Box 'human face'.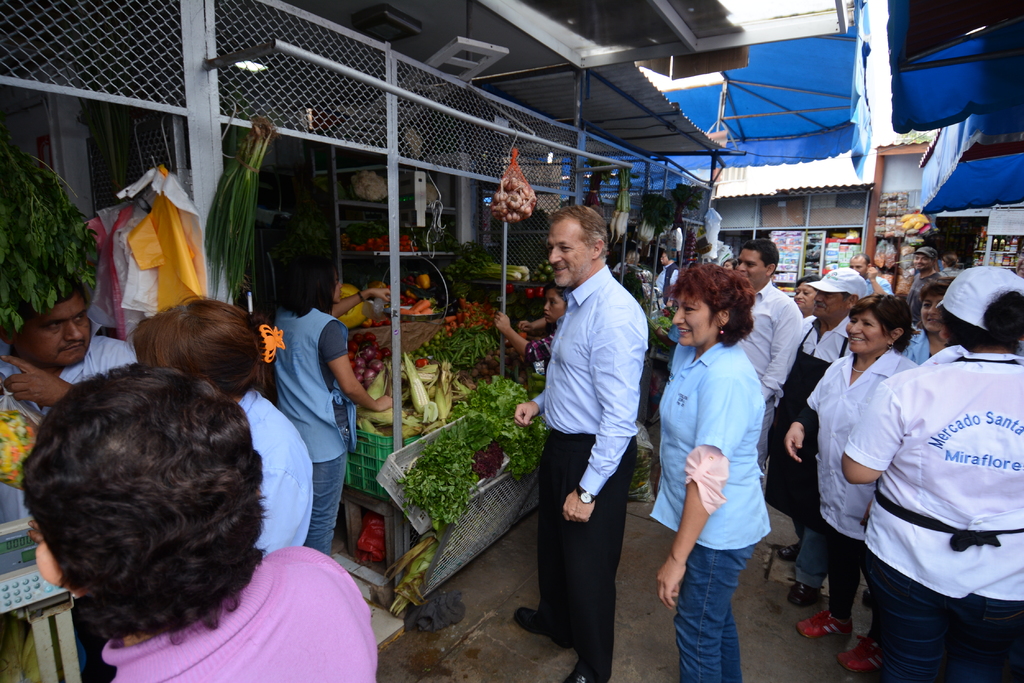
{"left": 913, "top": 254, "right": 929, "bottom": 273}.
